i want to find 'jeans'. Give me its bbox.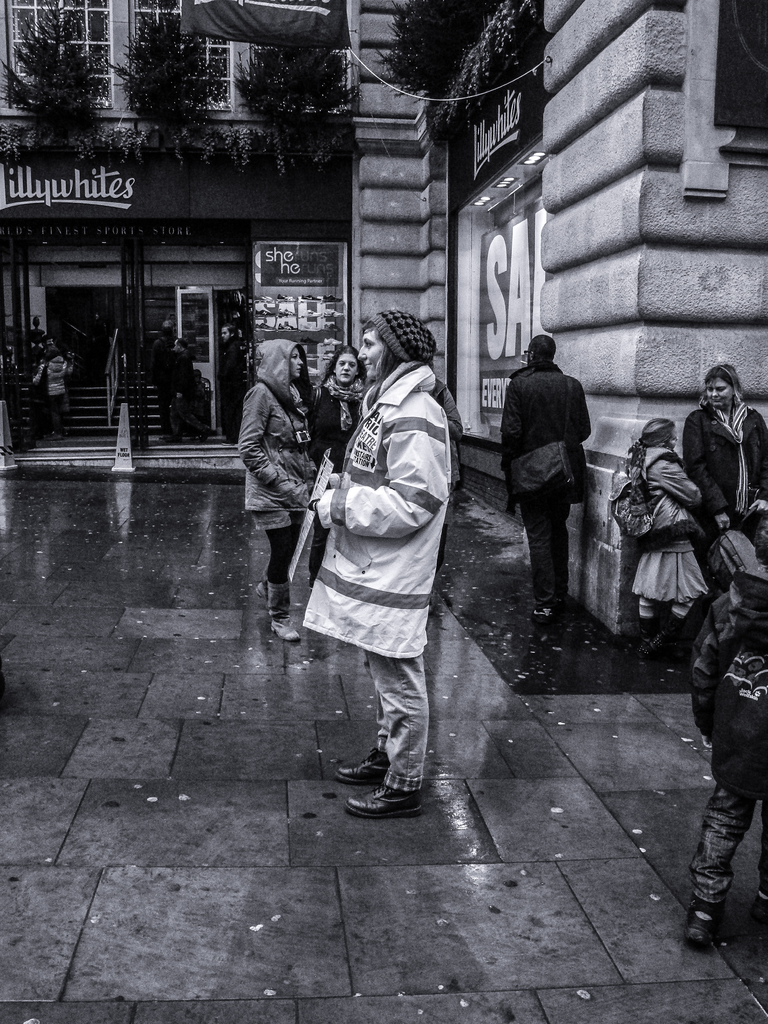
[left=673, top=785, right=765, bottom=899].
